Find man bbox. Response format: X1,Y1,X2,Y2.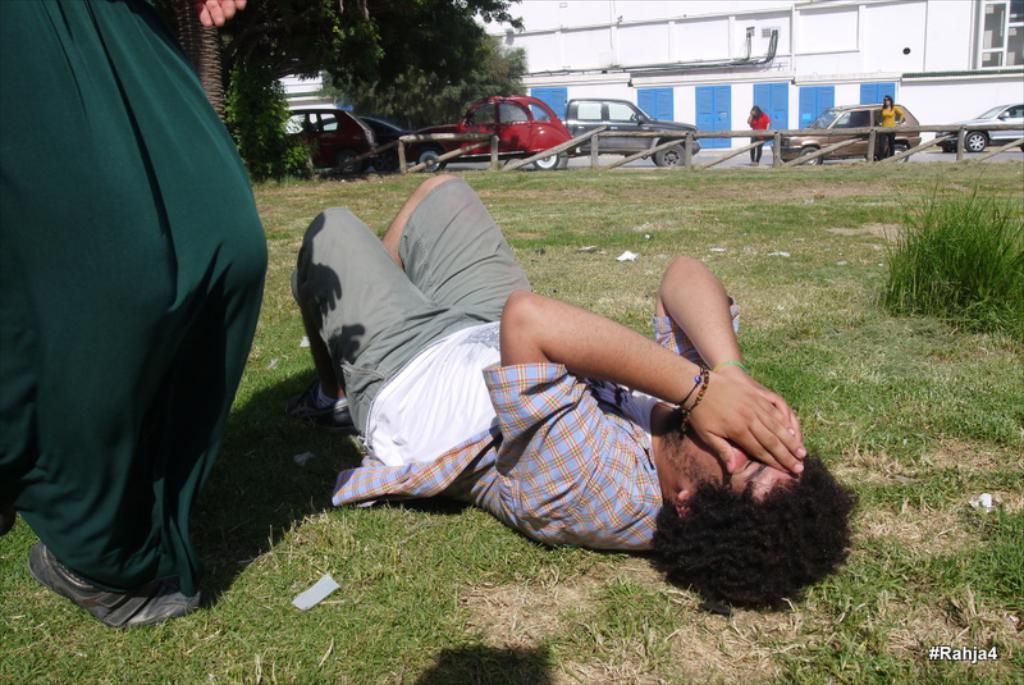
0,0,274,643.
